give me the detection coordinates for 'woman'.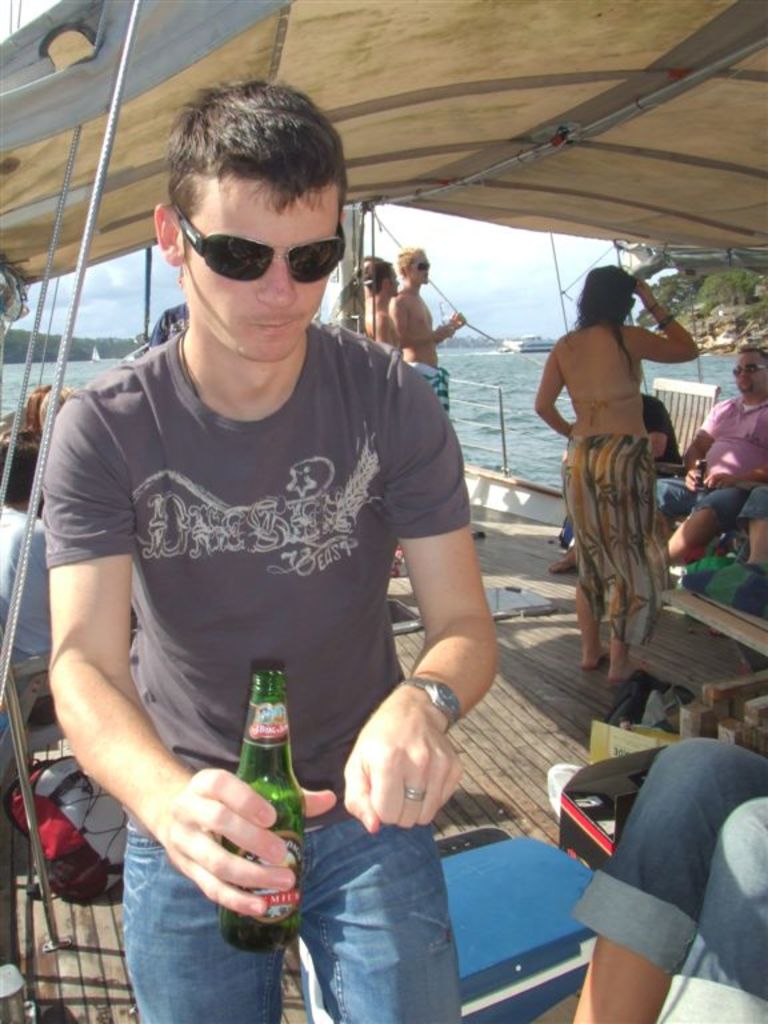
bbox(537, 252, 703, 685).
